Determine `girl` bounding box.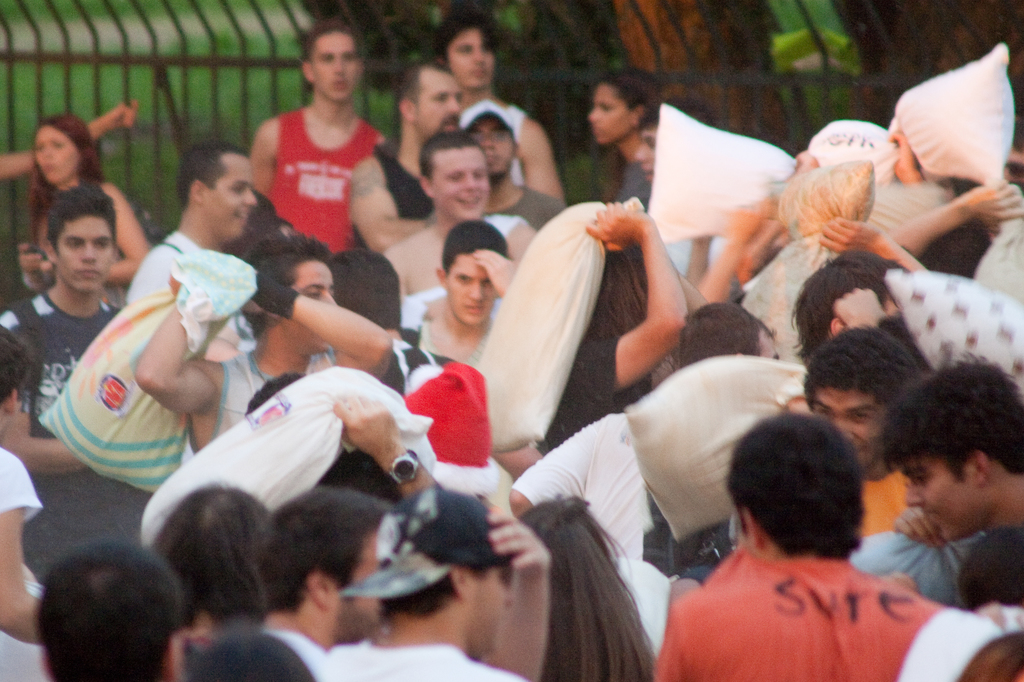
Determined: 18, 111, 147, 306.
